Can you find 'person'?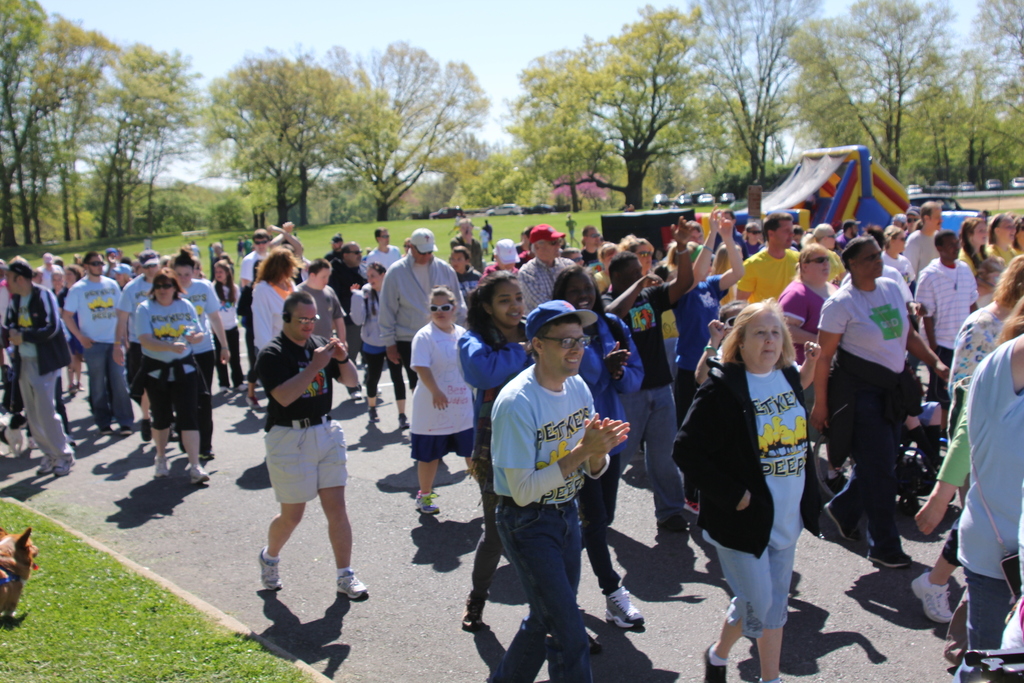
Yes, bounding box: select_region(481, 238, 522, 277).
